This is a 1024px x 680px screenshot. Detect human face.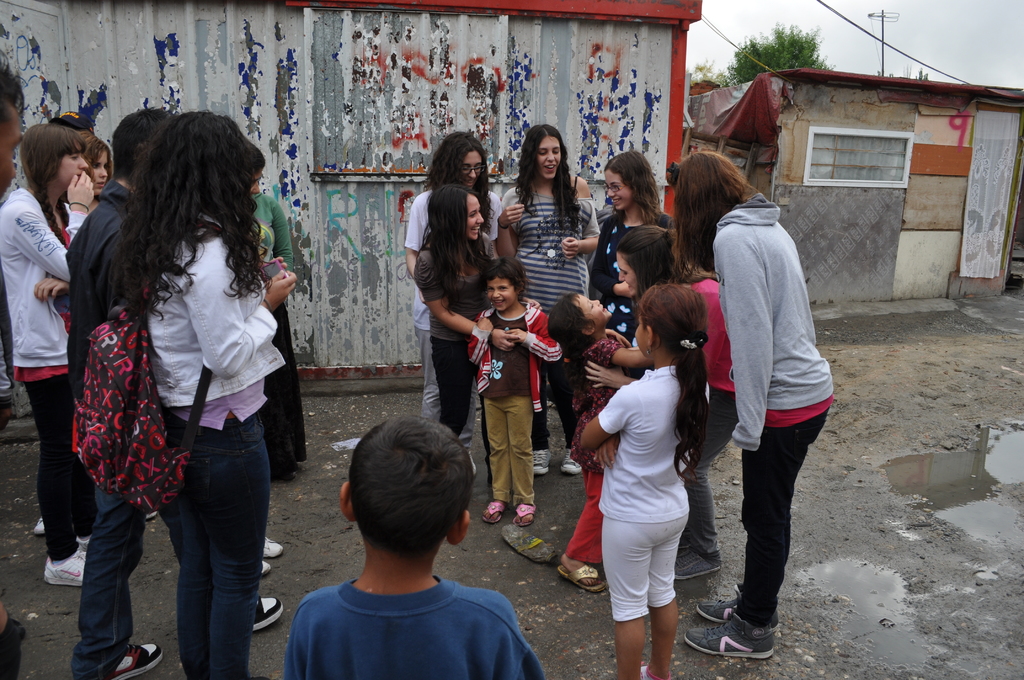
(x1=57, y1=144, x2=90, y2=190).
